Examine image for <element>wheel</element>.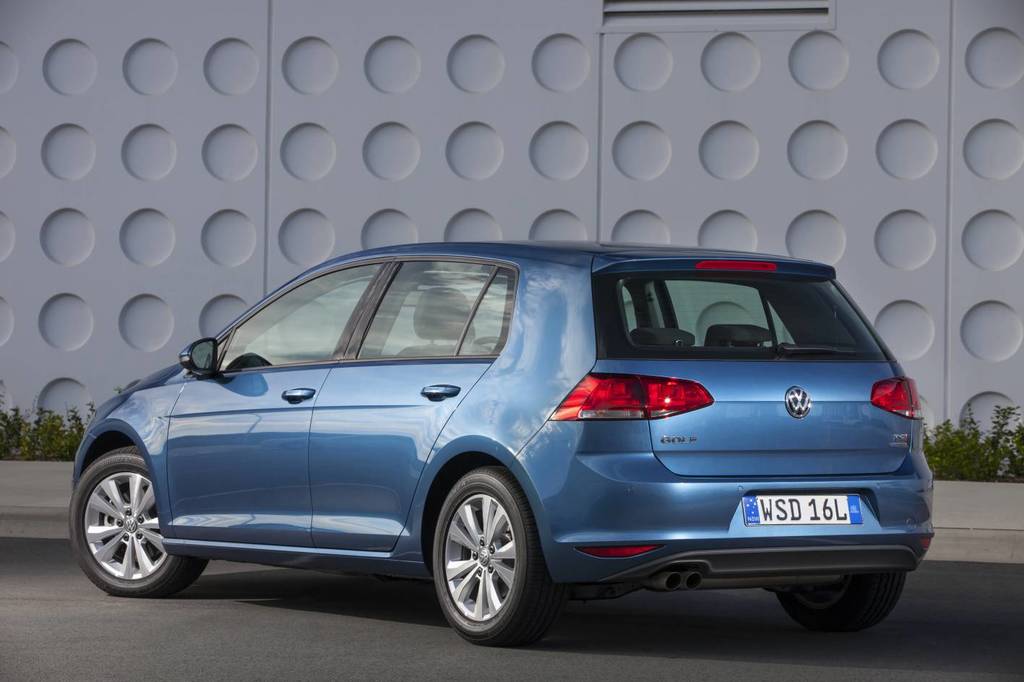
Examination result: [left=431, top=467, right=559, bottom=647].
